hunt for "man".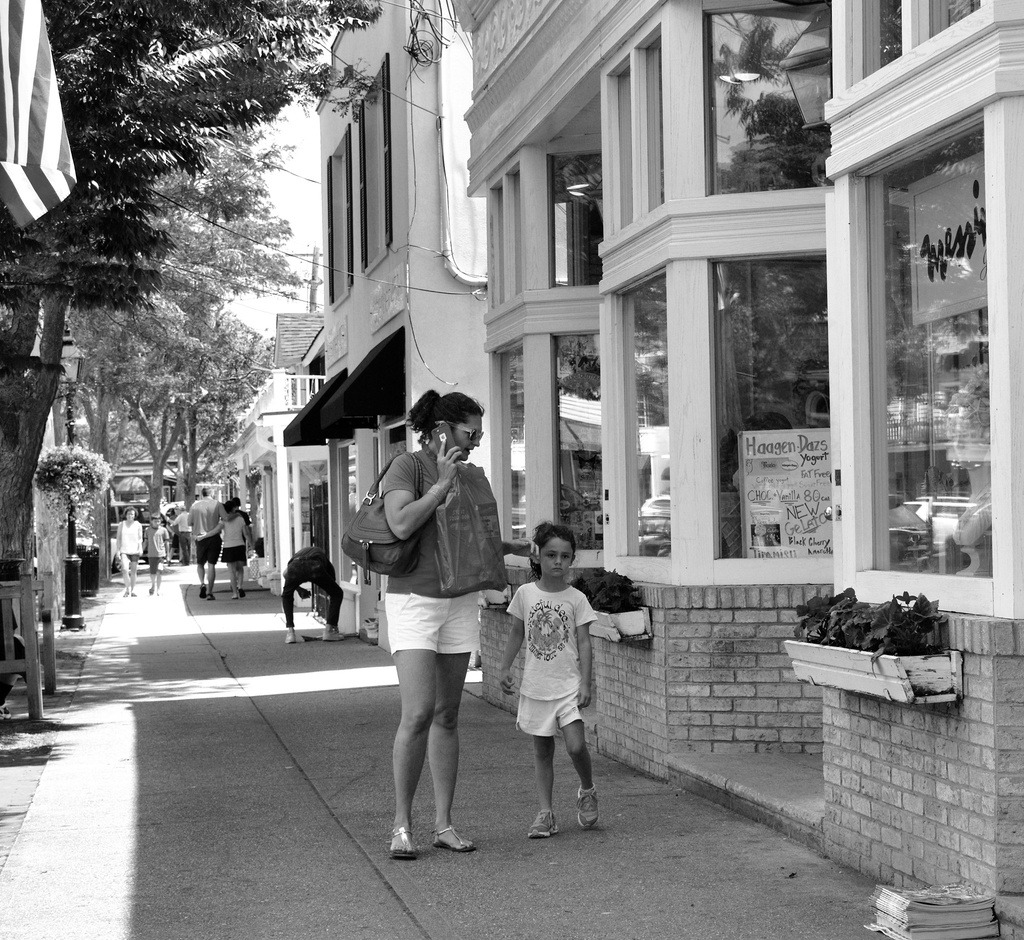
Hunted down at (left=193, top=482, right=240, bottom=601).
